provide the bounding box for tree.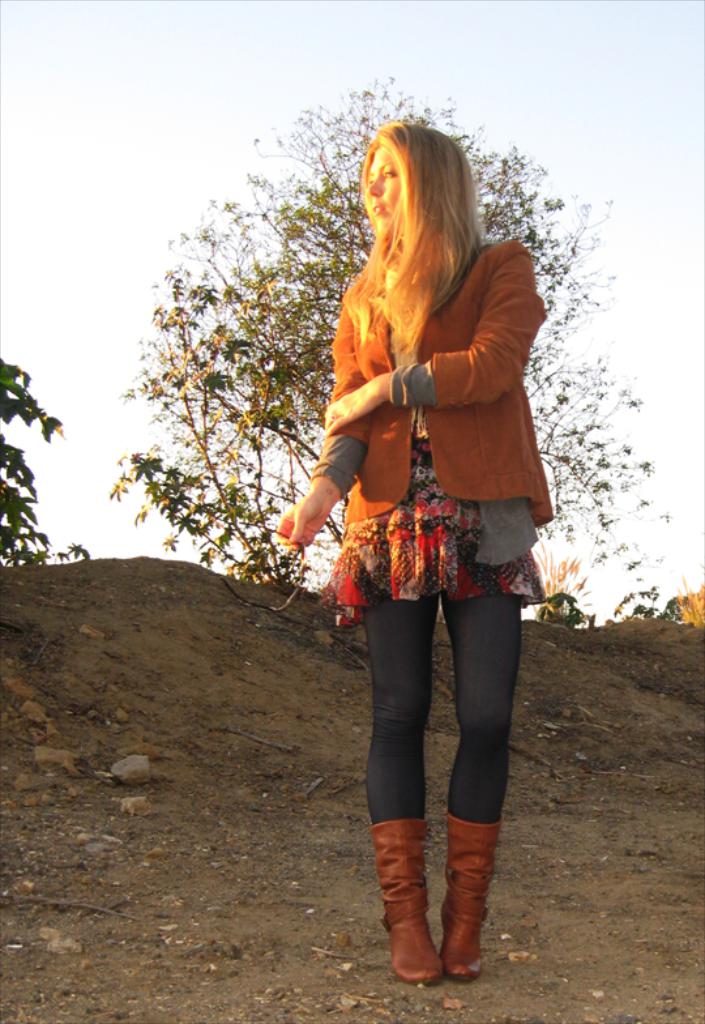
(0,355,93,569).
